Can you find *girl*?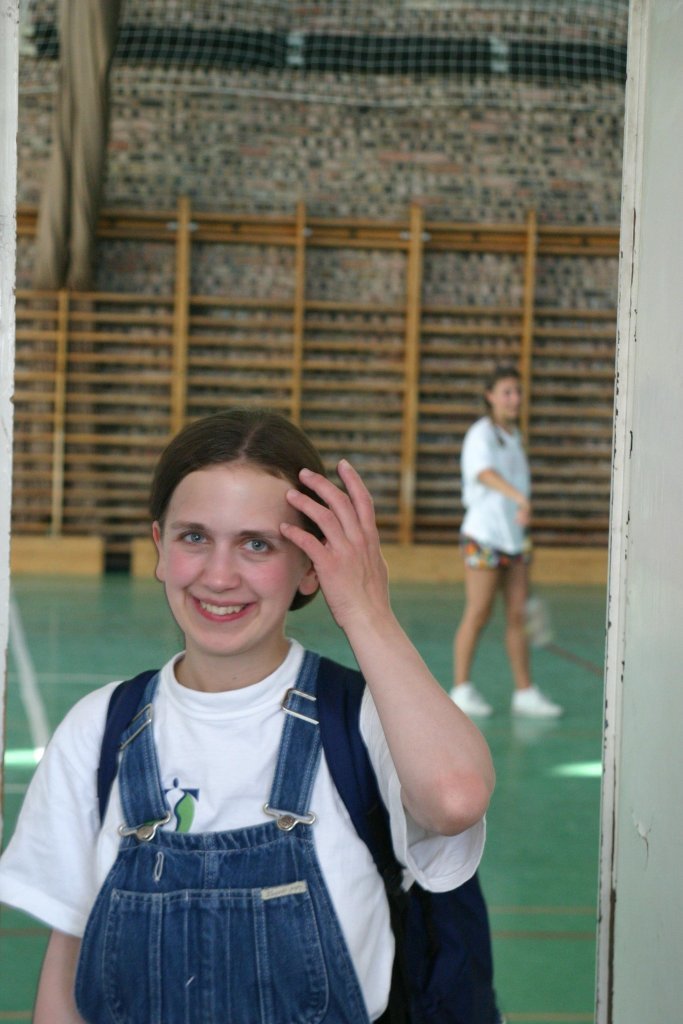
Yes, bounding box: select_region(0, 409, 496, 1023).
